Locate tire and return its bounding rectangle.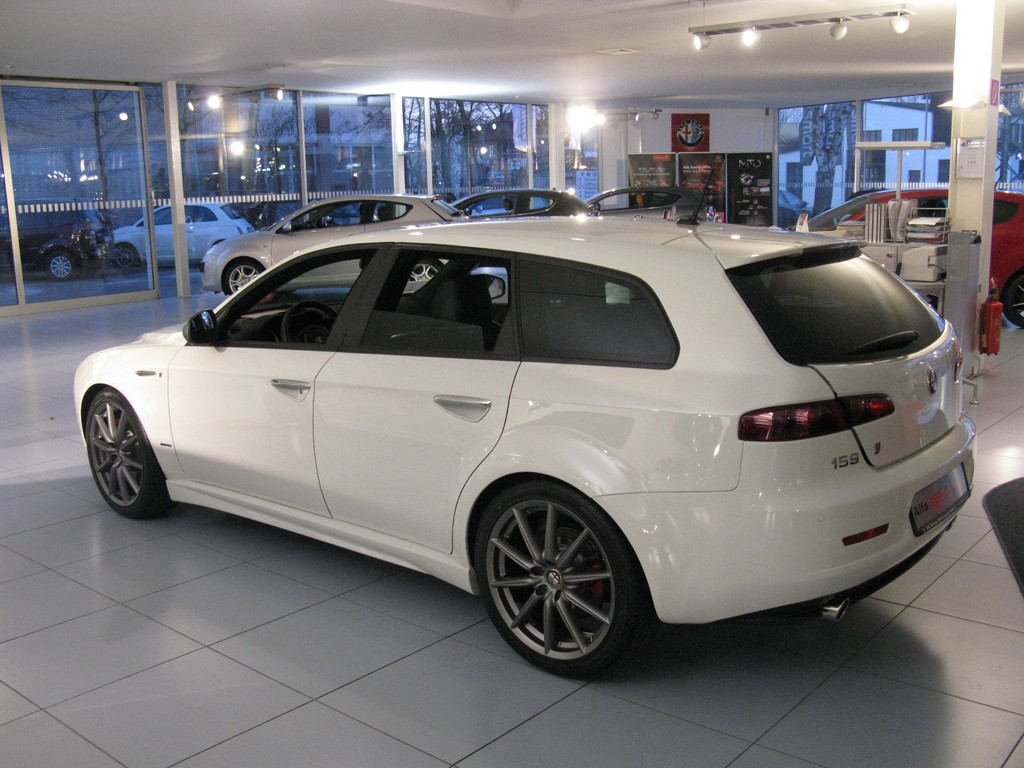
left=467, top=477, right=652, bottom=677.
